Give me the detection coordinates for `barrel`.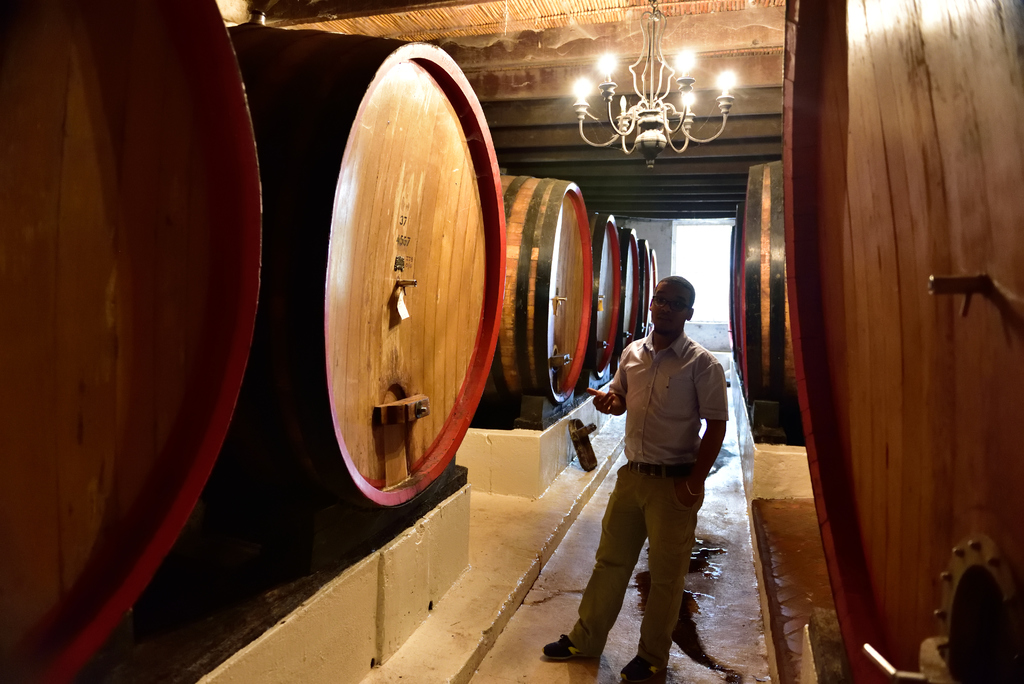
{"left": 3, "top": 0, "right": 267, "bottom": 683}.
